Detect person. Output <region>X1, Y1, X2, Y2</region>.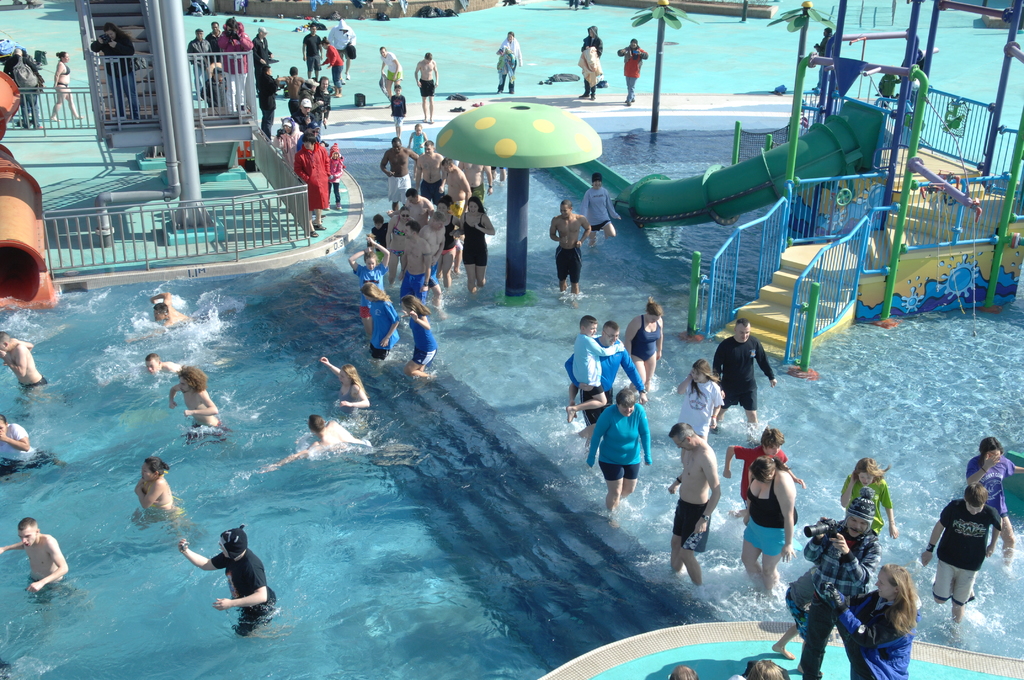
<region>81, 20, 149, 117</region>.
